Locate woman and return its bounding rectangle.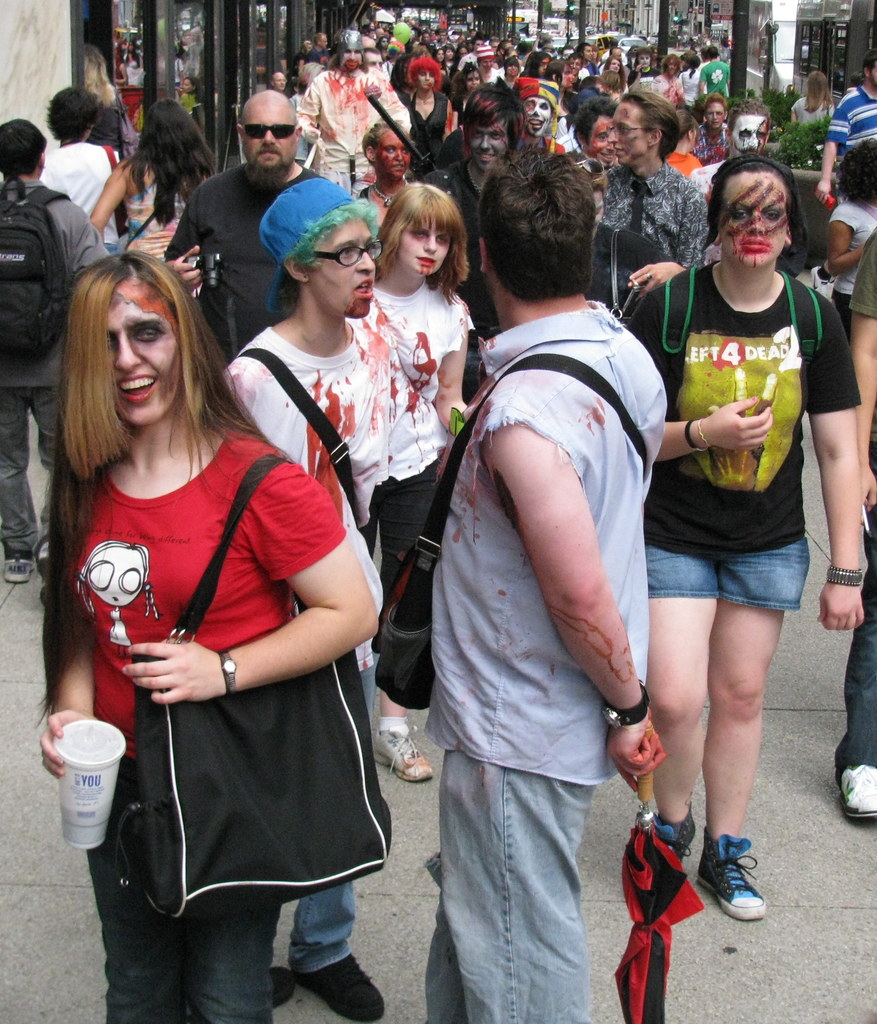
detection(79, 43, 136, 157).
